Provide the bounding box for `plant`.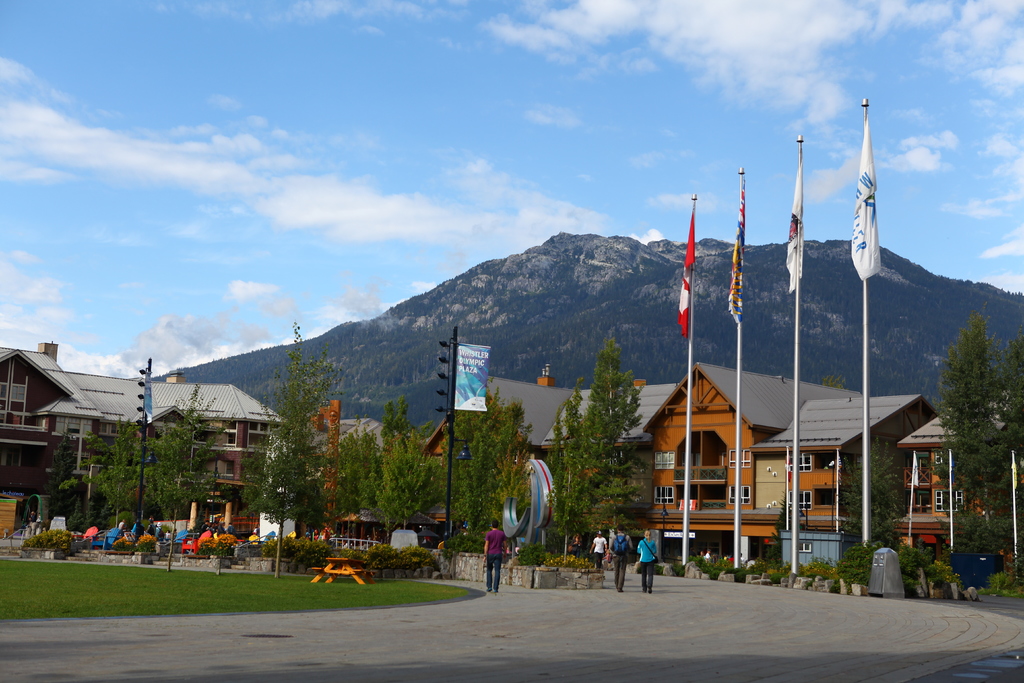
region(922, 559, 959, 592).
